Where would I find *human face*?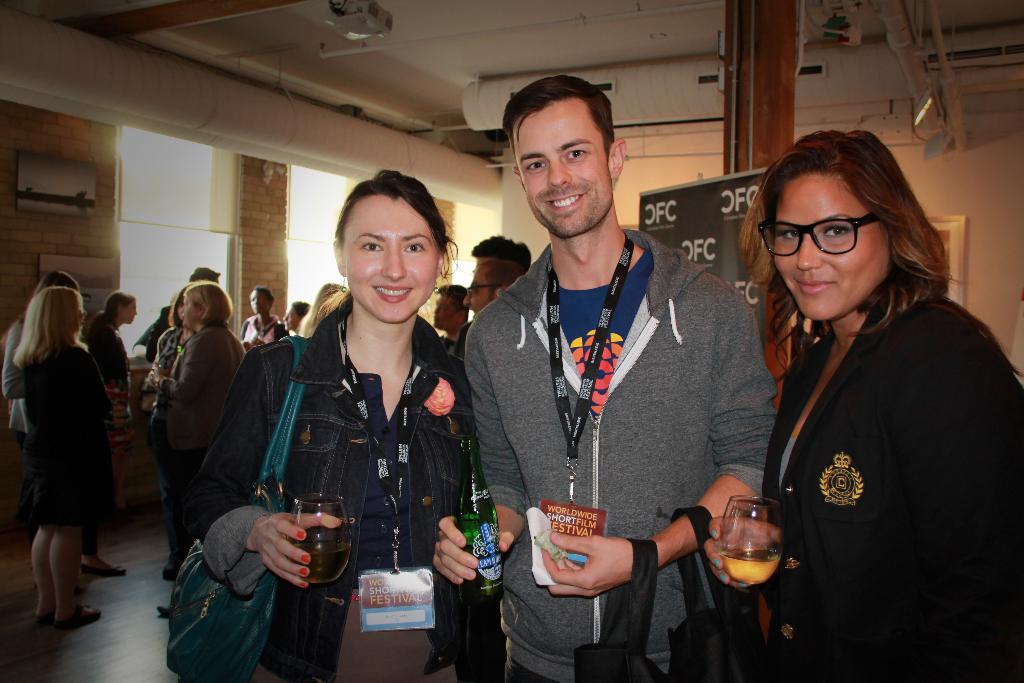
At x1=180 y1=292 x2=196 y2=327.
